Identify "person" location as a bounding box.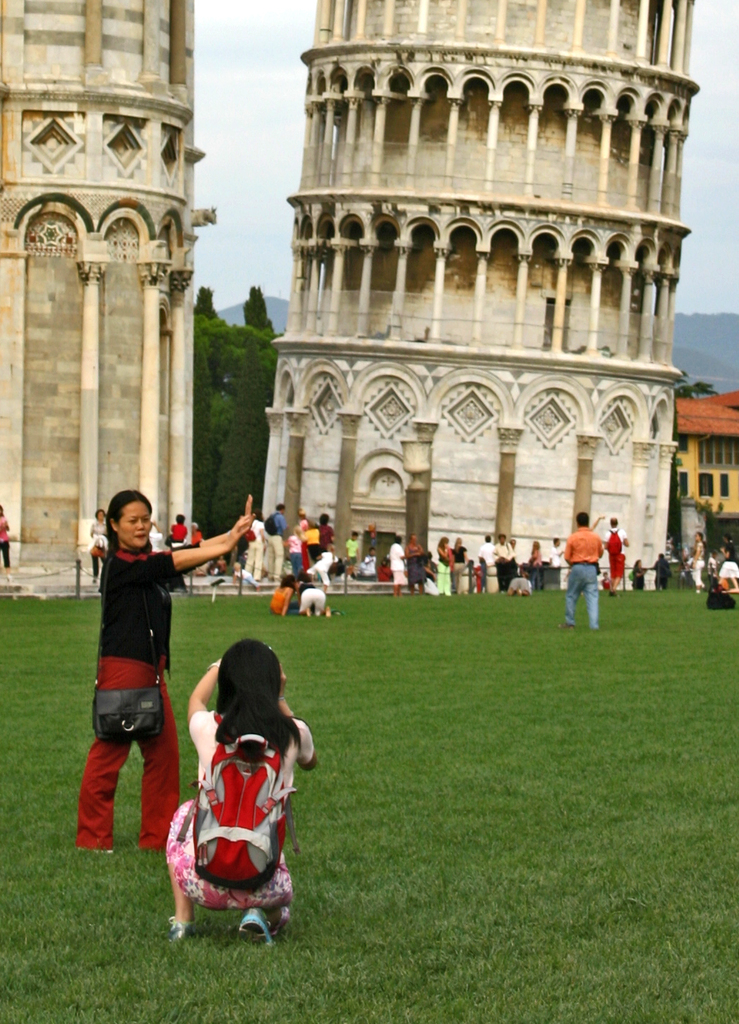
<region>687, 530, 703, 592</region>.
